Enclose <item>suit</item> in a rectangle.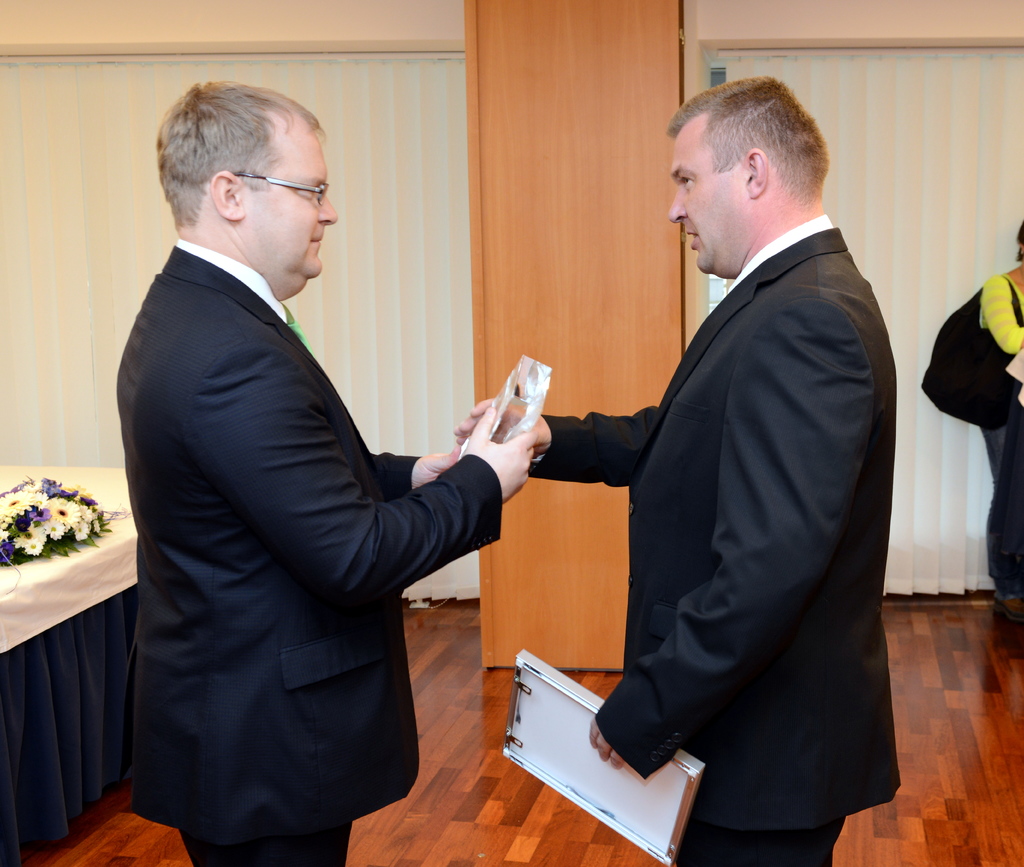
[x1=116, y1=237, x2=502, y2=866].
